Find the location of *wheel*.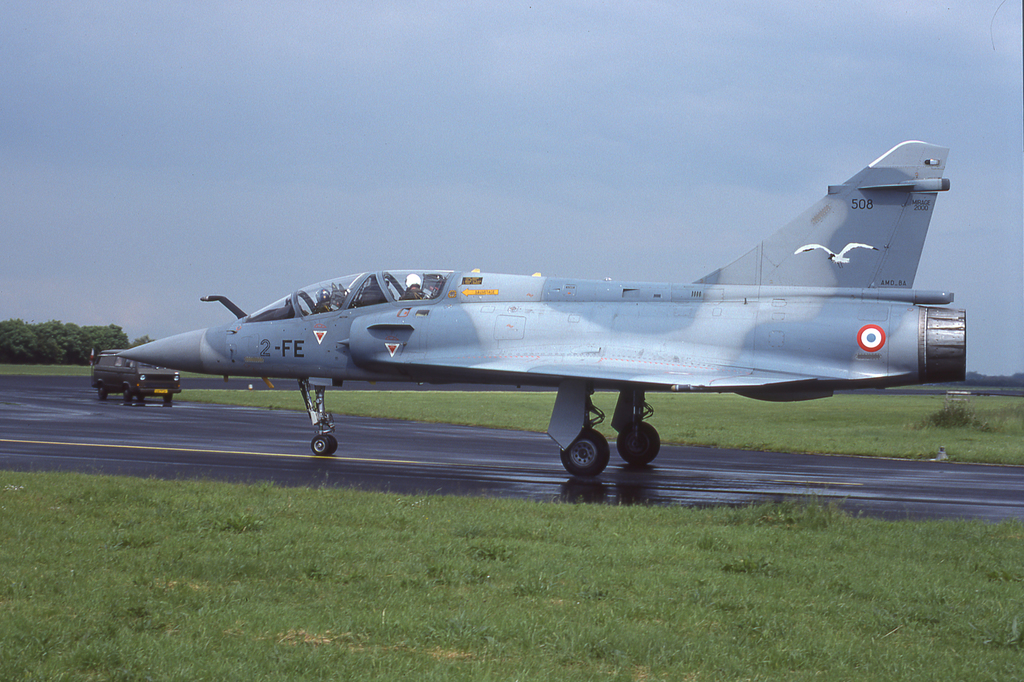
Location: <bbox>125, 388, 130, 397</bbox>.
